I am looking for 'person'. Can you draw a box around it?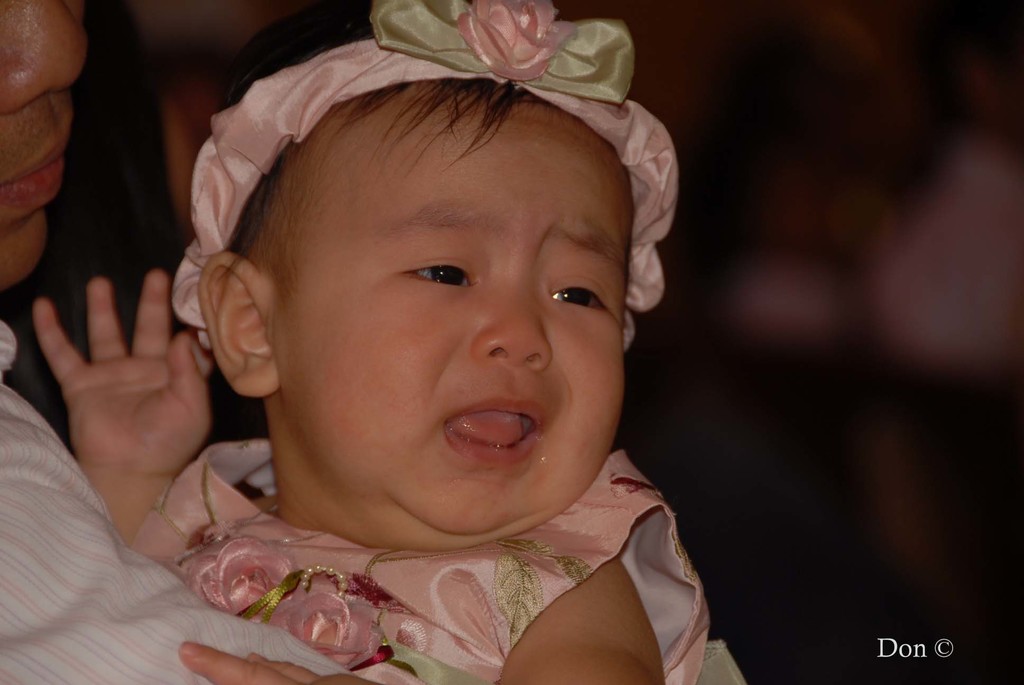
Sure, the bounding box is locate(90, 0, 751, 684).
